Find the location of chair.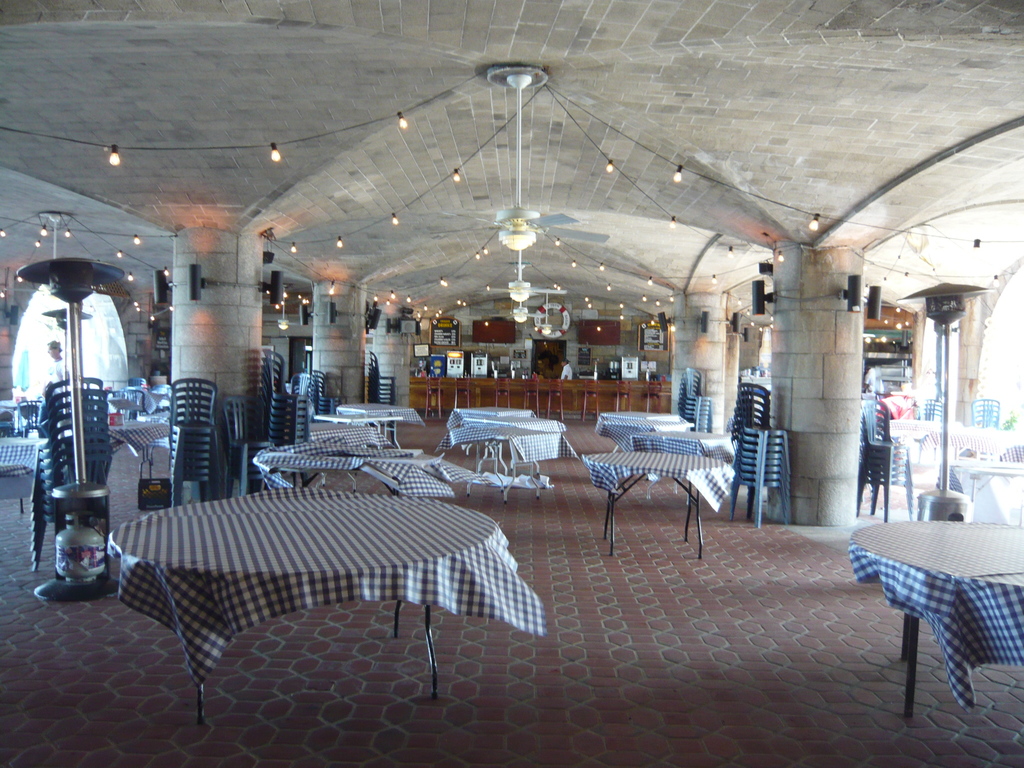
Location: x1=122 y1=380 x2=156 y2=421.
